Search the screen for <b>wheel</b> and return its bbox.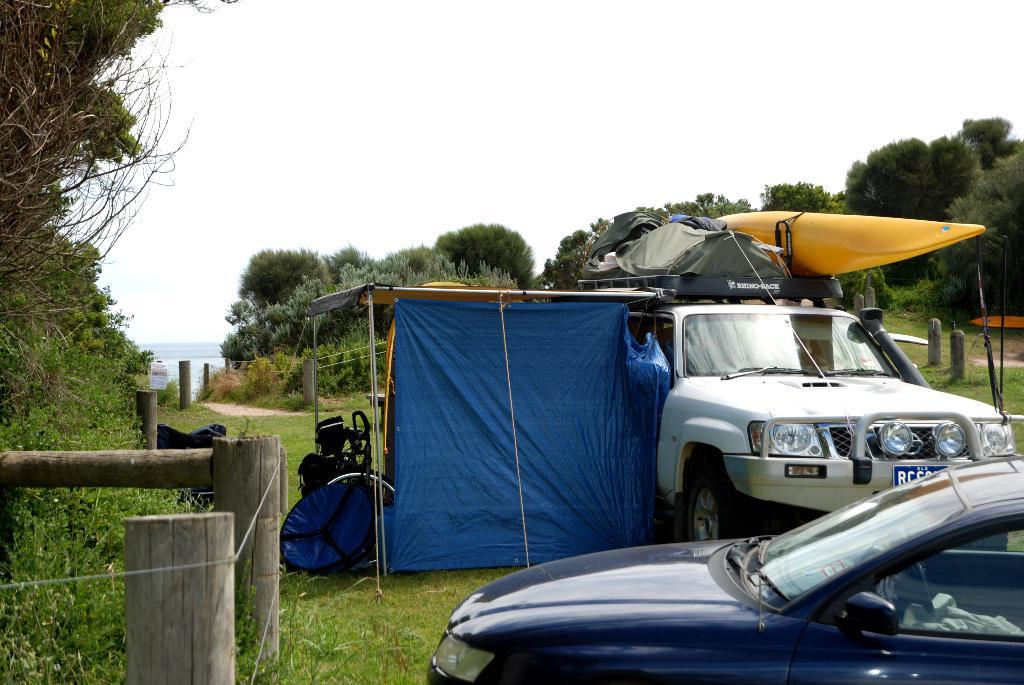
Found: region(687, 459, 743, 557).
